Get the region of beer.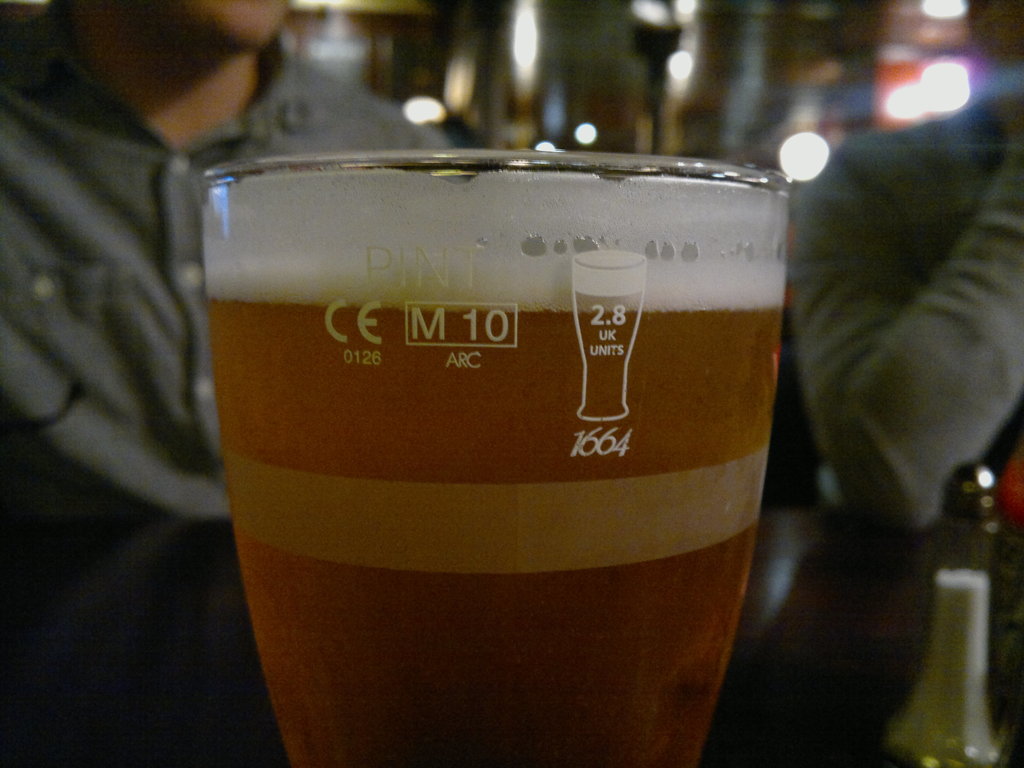
x1=193 y1=145 x2=758 y2=767.
